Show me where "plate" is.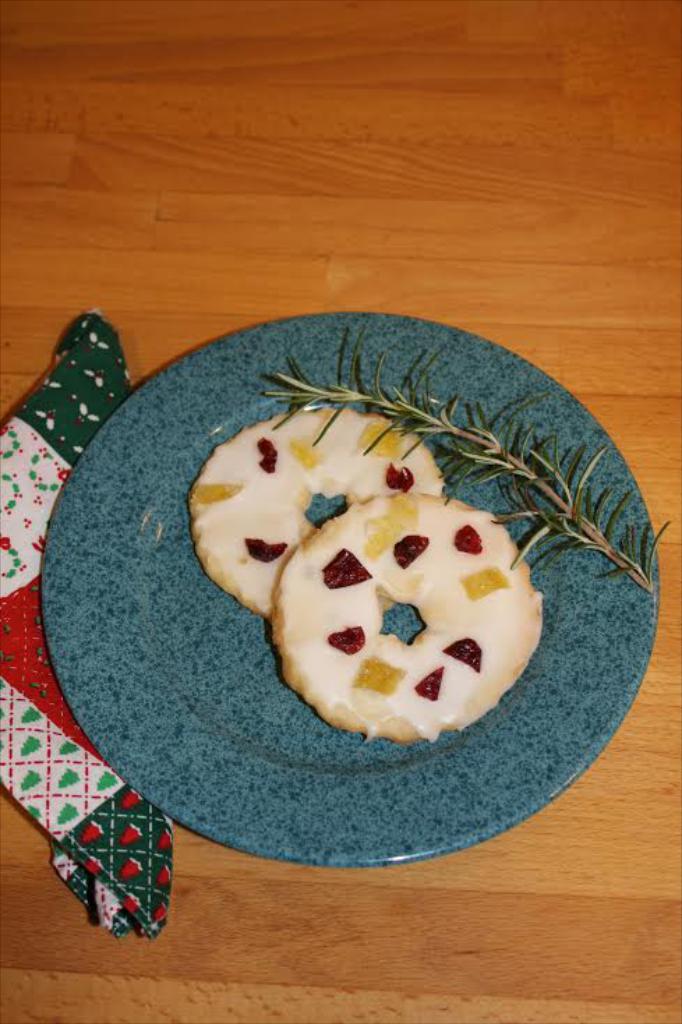
"plate" is at [32,292,671,901].
